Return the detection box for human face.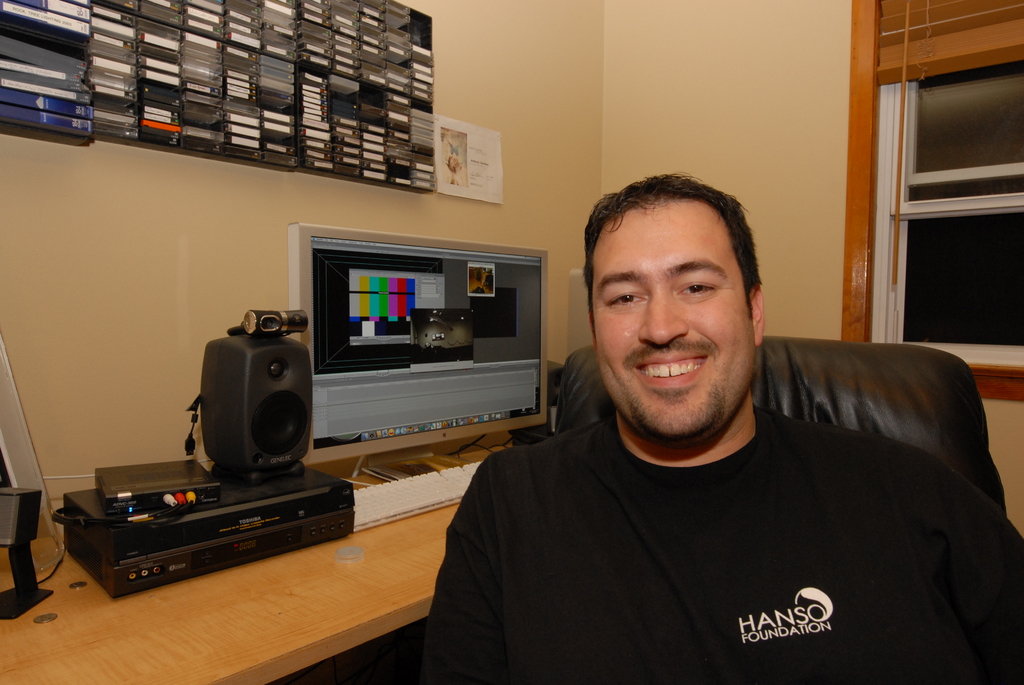
locate(589, 210, 758, 441).
